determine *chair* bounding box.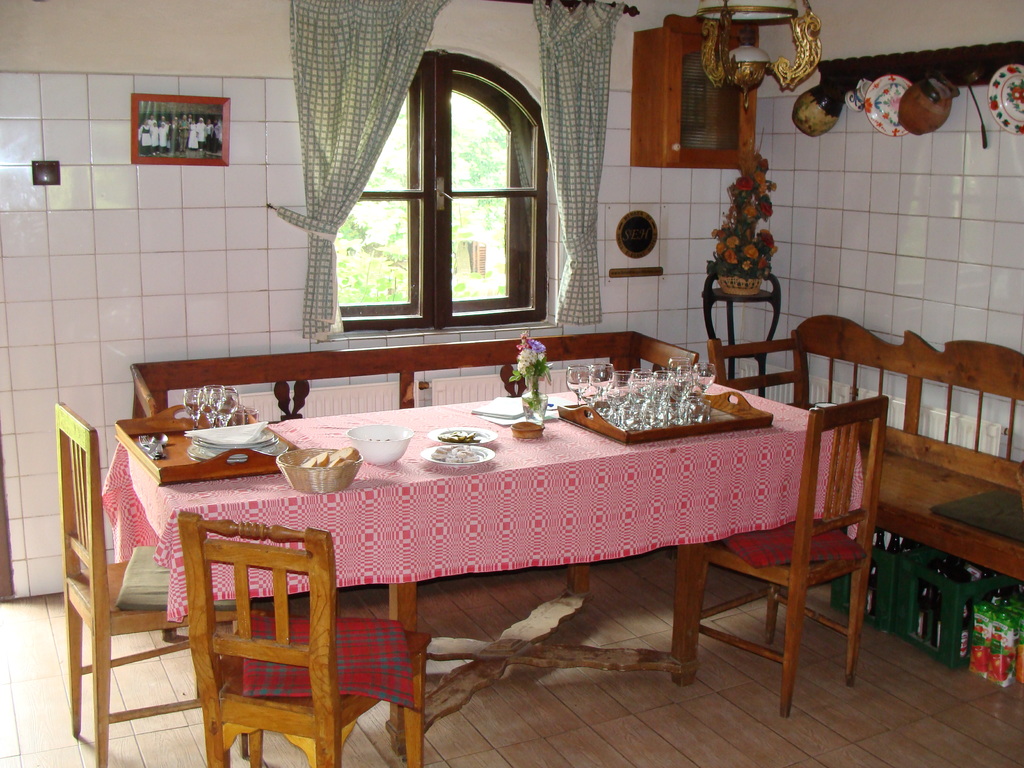
Determined: box=[171, 514, 406, 754].
